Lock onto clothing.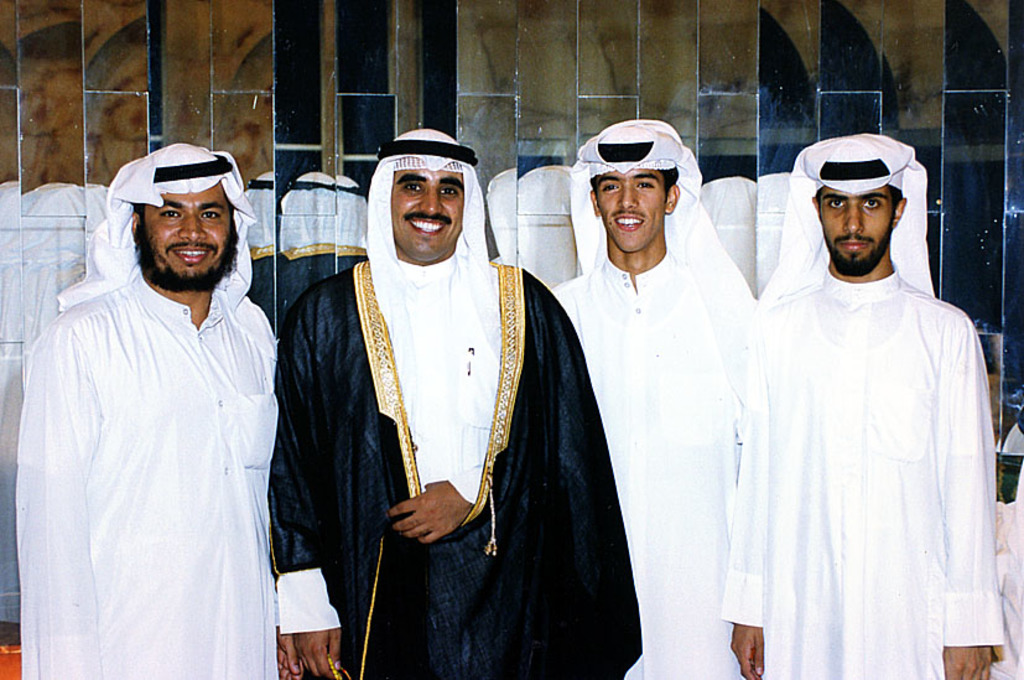
Locked: 12:141:277:679.
